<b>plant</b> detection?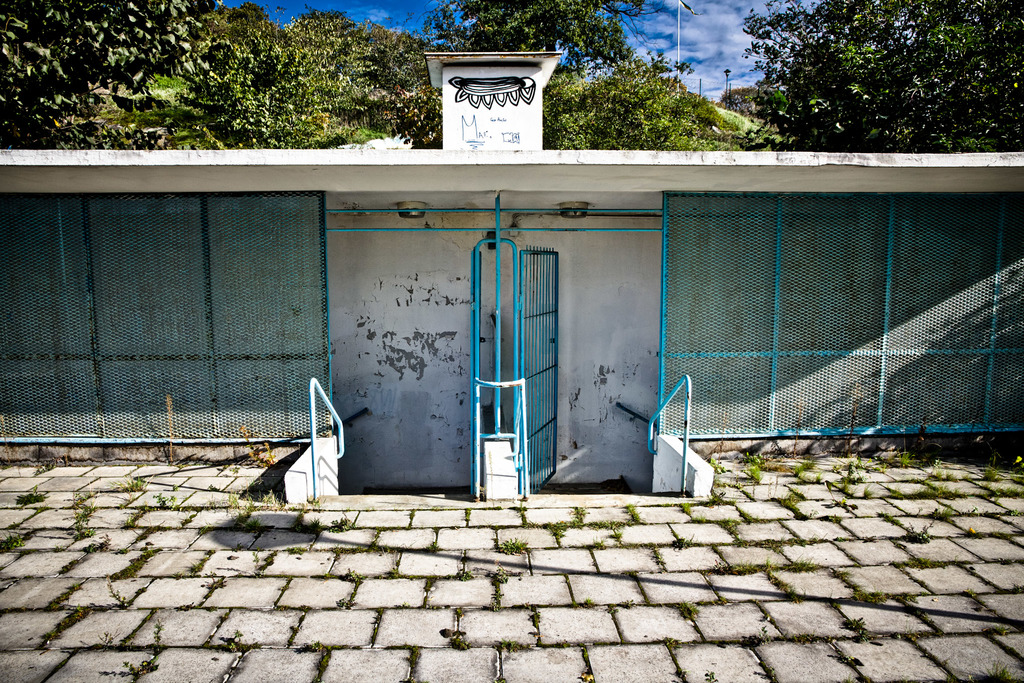
701 666 719 682
